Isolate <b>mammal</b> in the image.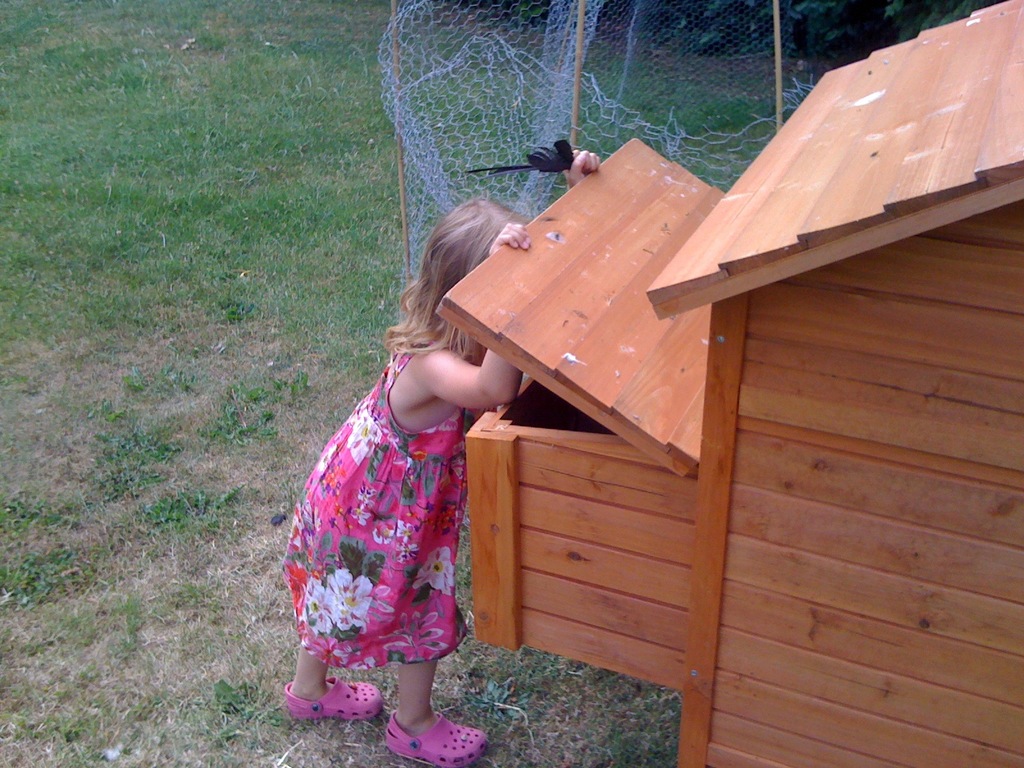
Isolated region: Rect(258, 214, 527, 700).
